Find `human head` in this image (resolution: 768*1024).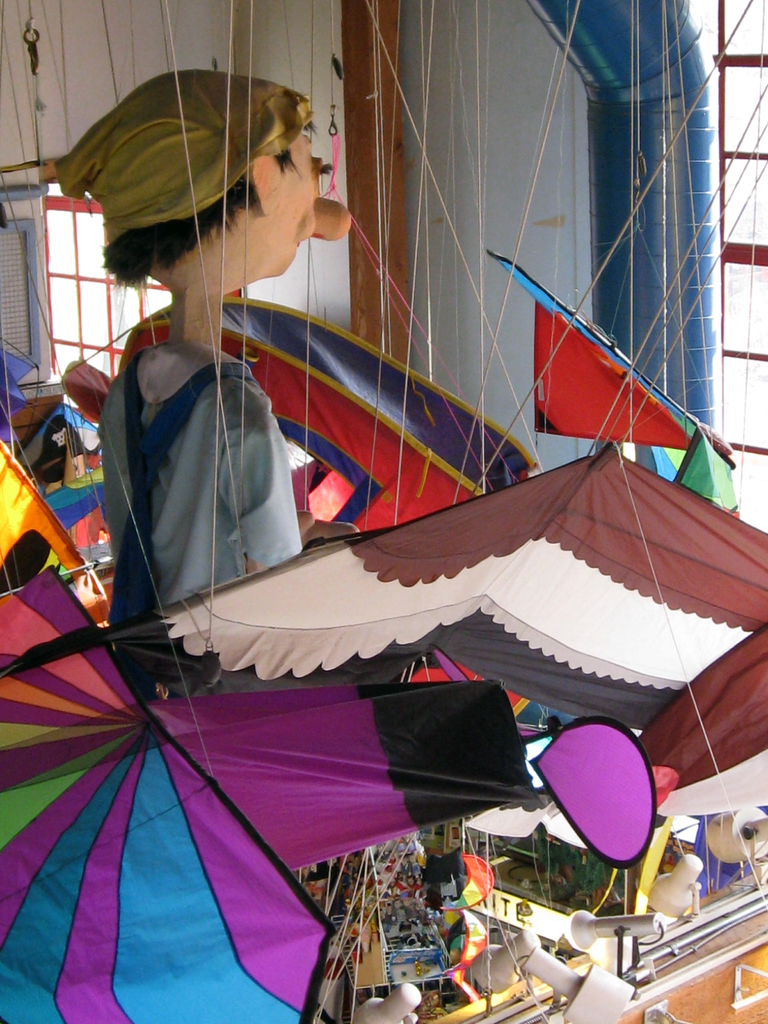
bbox(106, 83, 330, 304).
